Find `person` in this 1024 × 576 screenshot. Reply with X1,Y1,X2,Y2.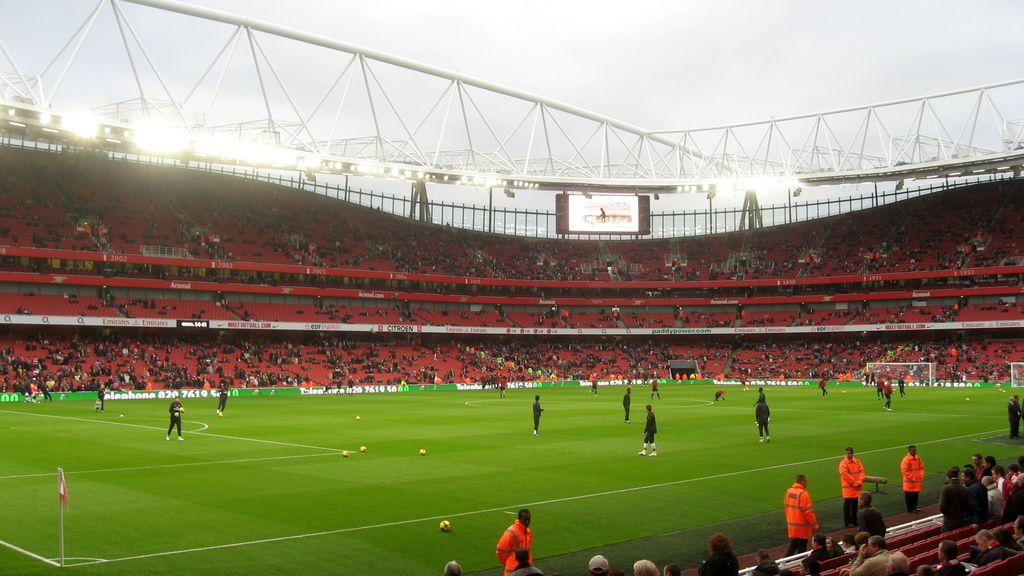
714,389,728,401.
